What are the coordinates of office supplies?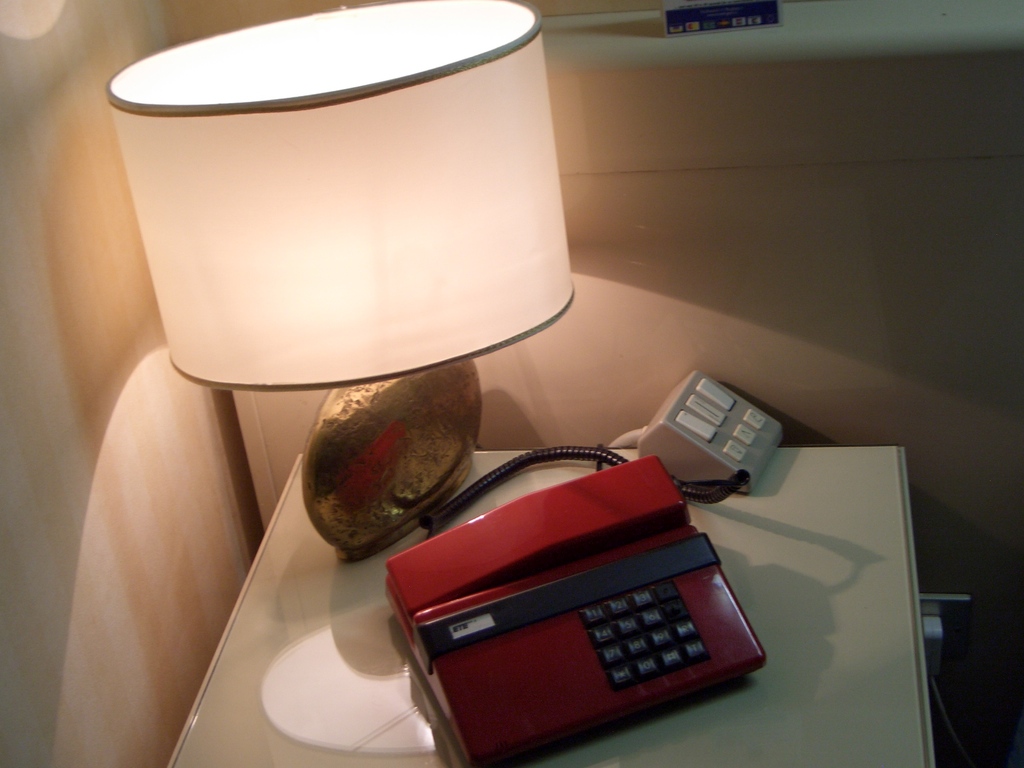
bbox=(612, 378, 787, 497).
